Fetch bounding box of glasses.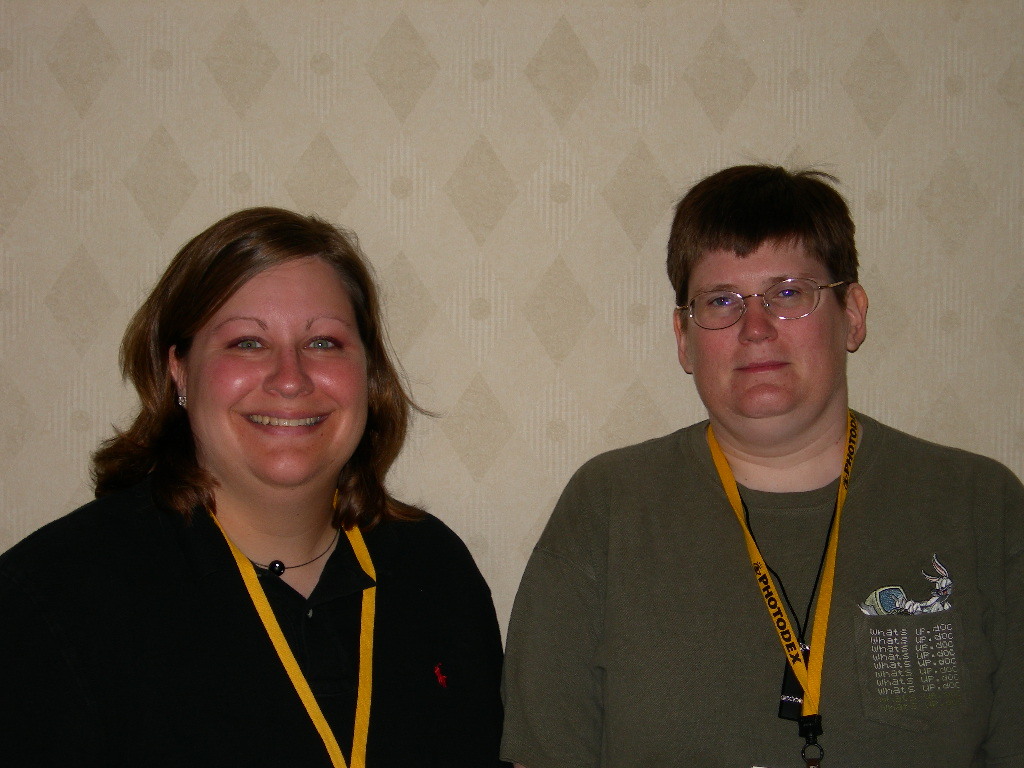
Bbox: bbox(681, 274, 857, 335).
